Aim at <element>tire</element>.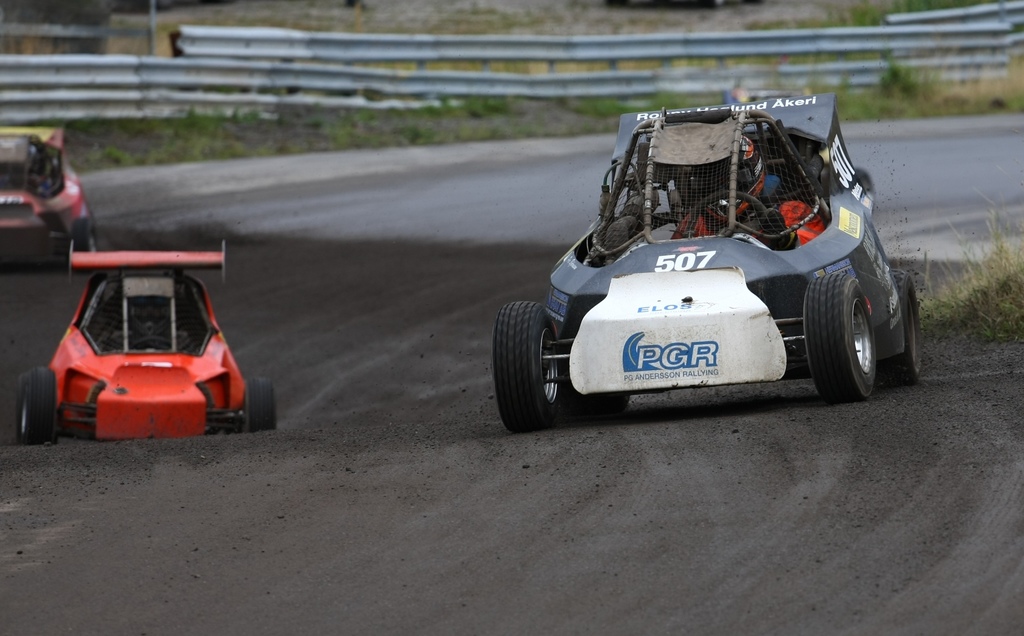
Aimed at (17, 372, 26, 441).
